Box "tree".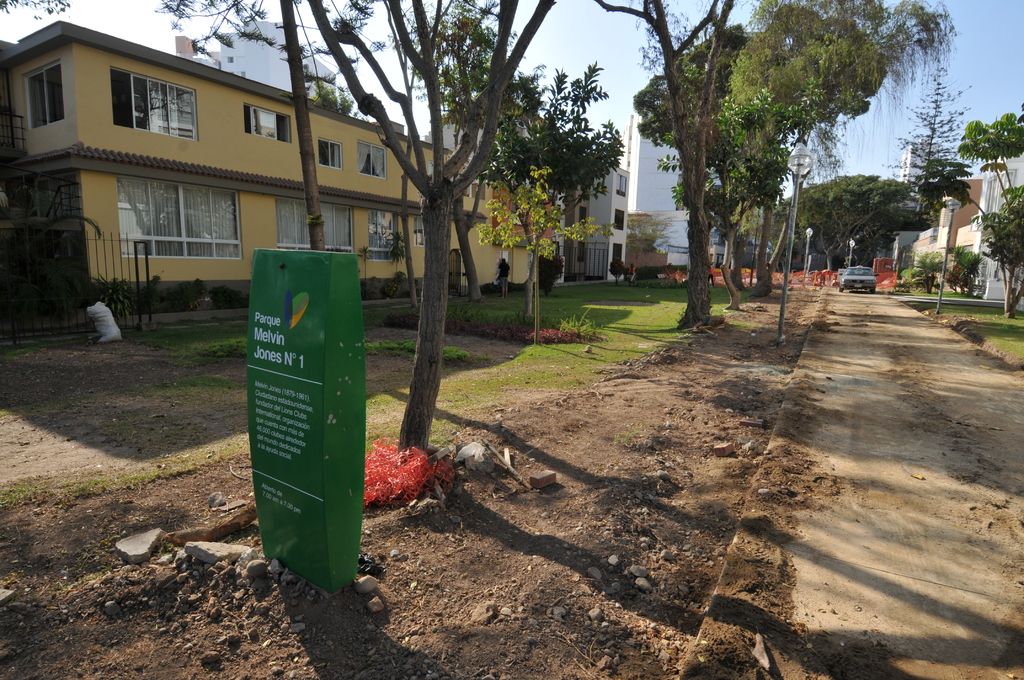
bbox(899, 56, 973, 279).
